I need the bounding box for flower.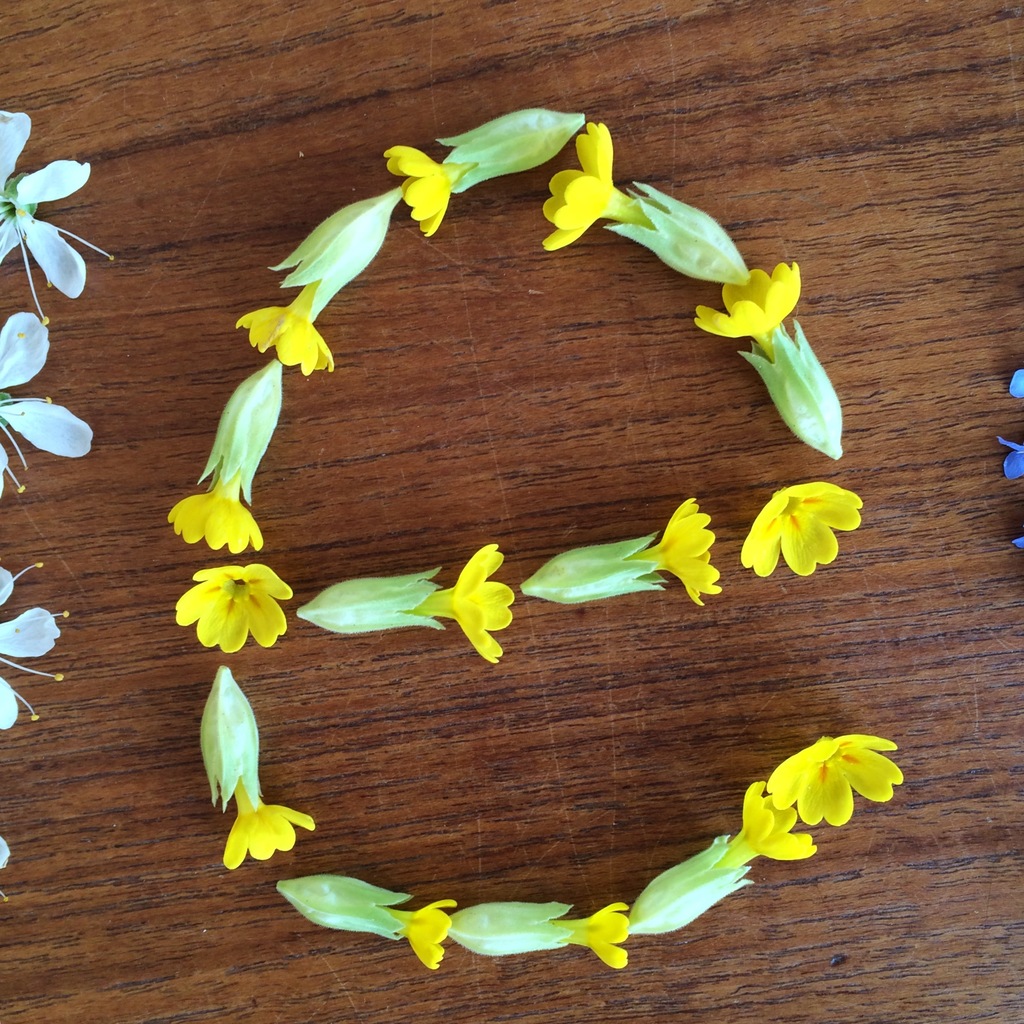
Here it is: 274:877:460:968.
